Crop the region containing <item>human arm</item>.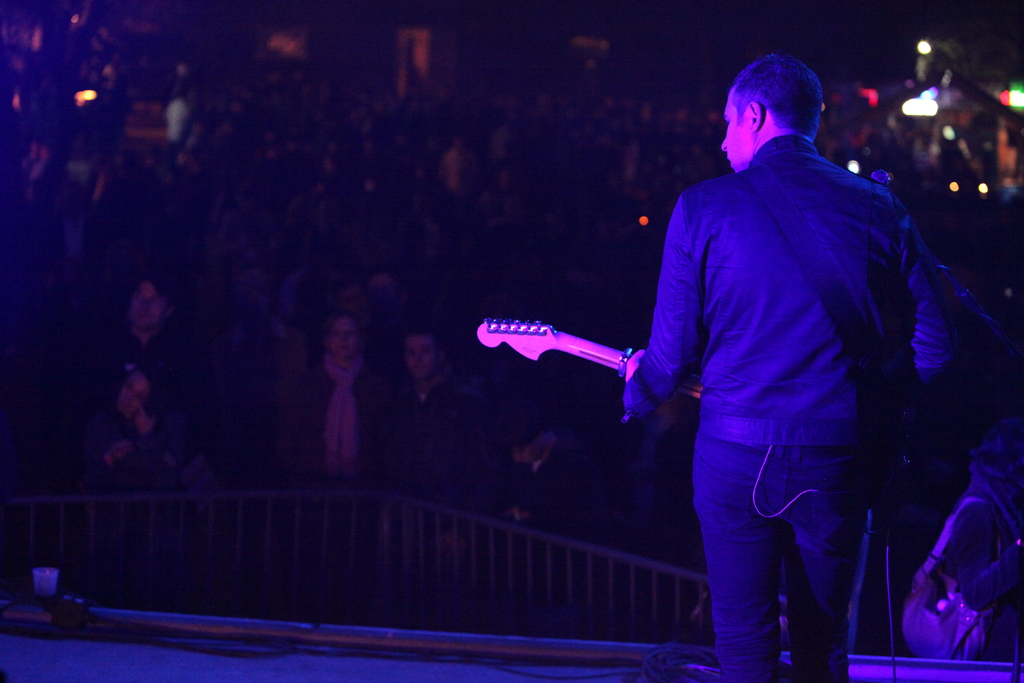
Crop region: l=267, t=359, r=343, b=483.
